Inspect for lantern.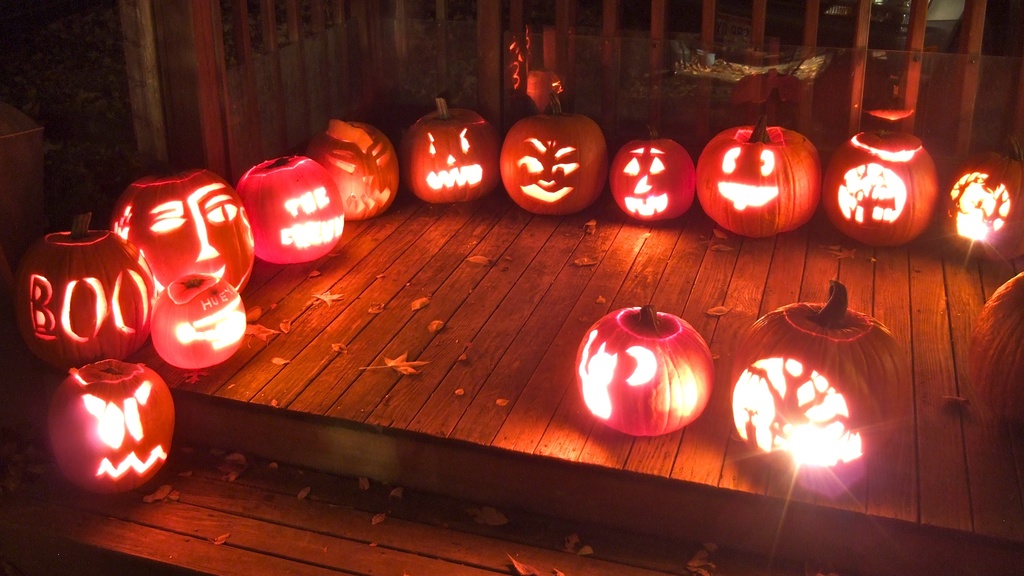
Inspection: Rect(109, 172, 259, 294).
